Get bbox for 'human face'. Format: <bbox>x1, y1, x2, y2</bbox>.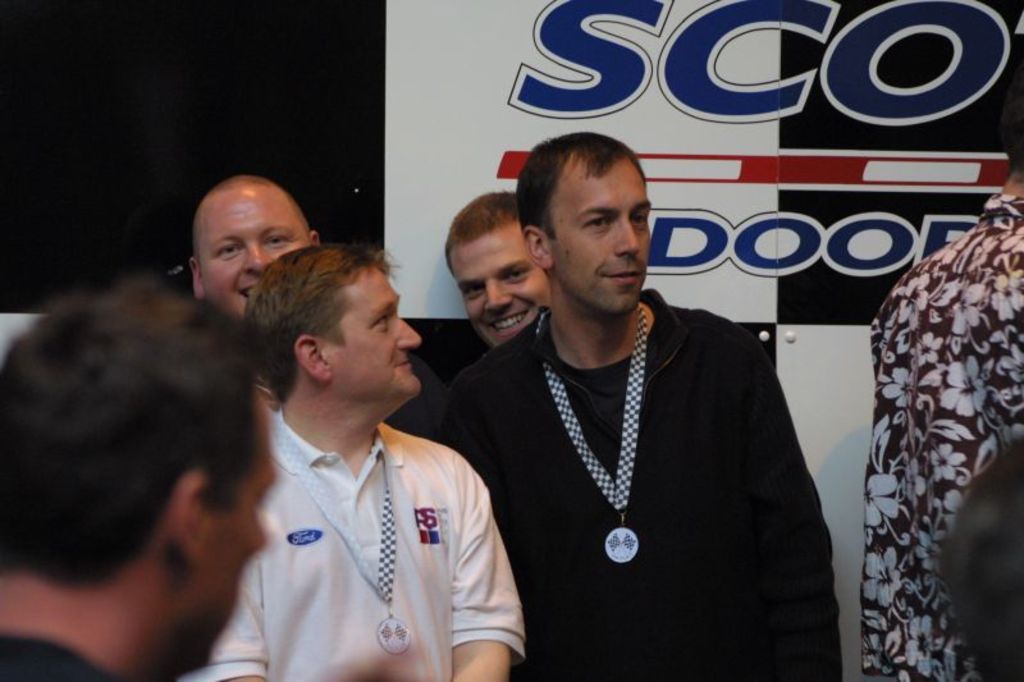
<bbox>320, 261, 419, 399</bbox>.
